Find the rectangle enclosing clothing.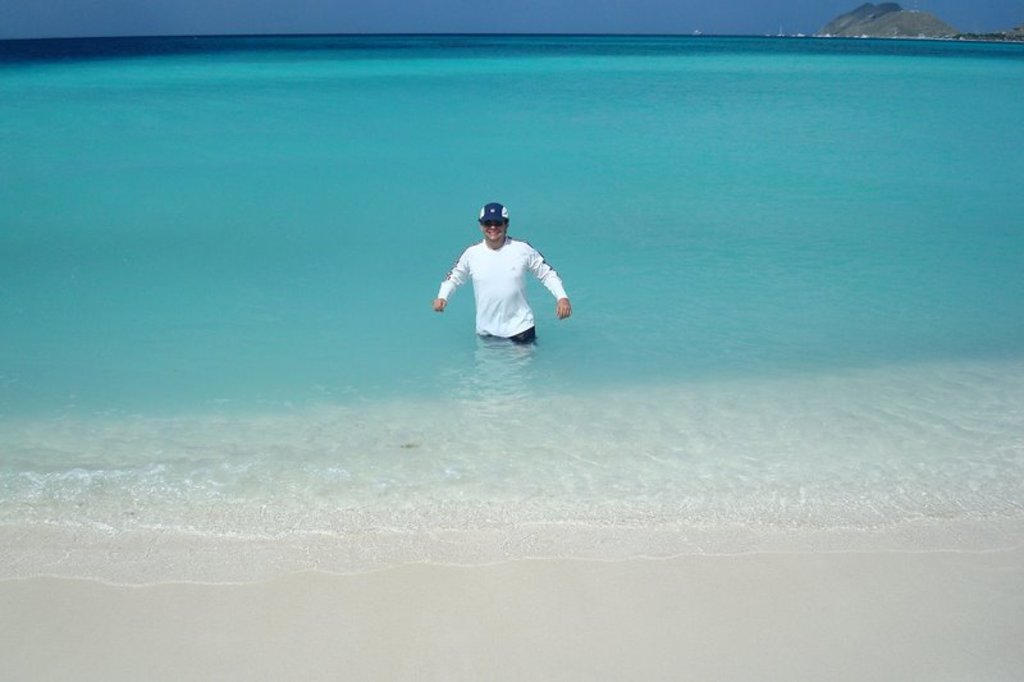
436 216 572 351.
